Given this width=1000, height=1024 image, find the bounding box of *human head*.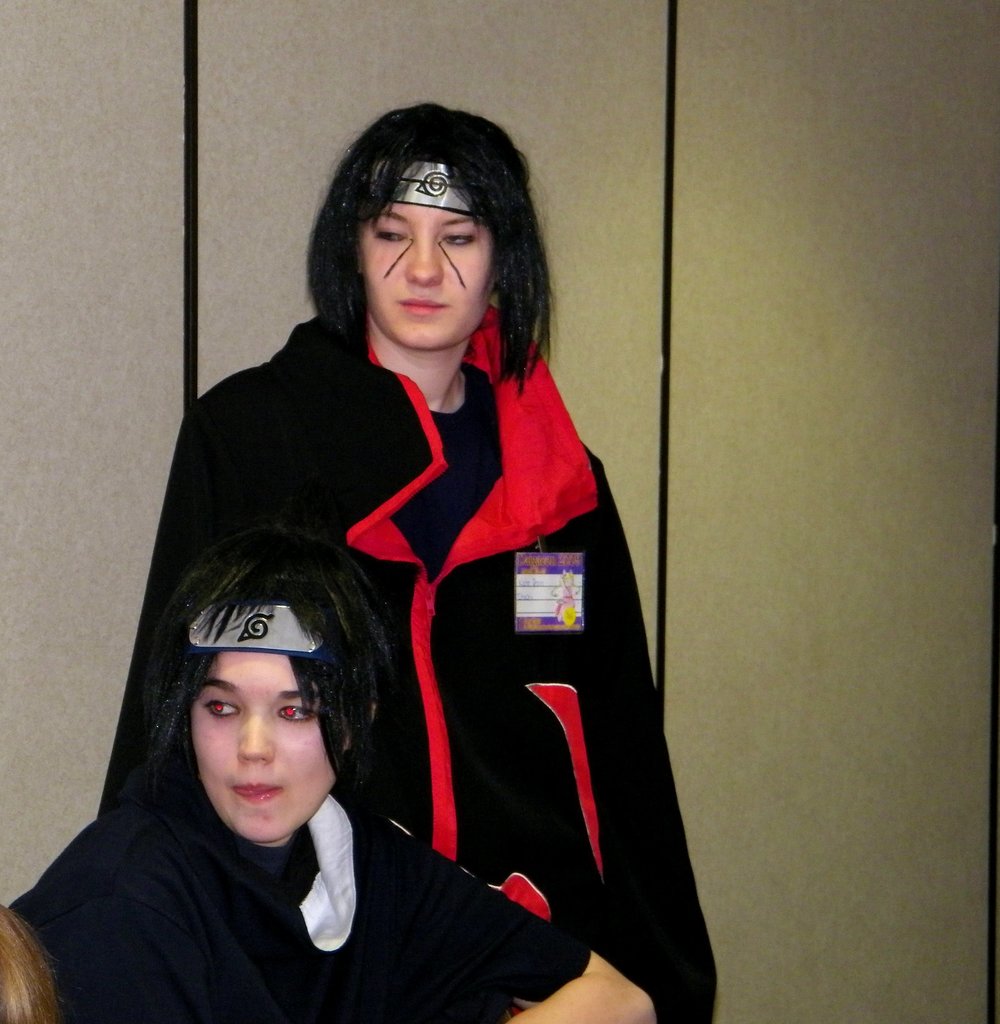
291 101 554 353.
